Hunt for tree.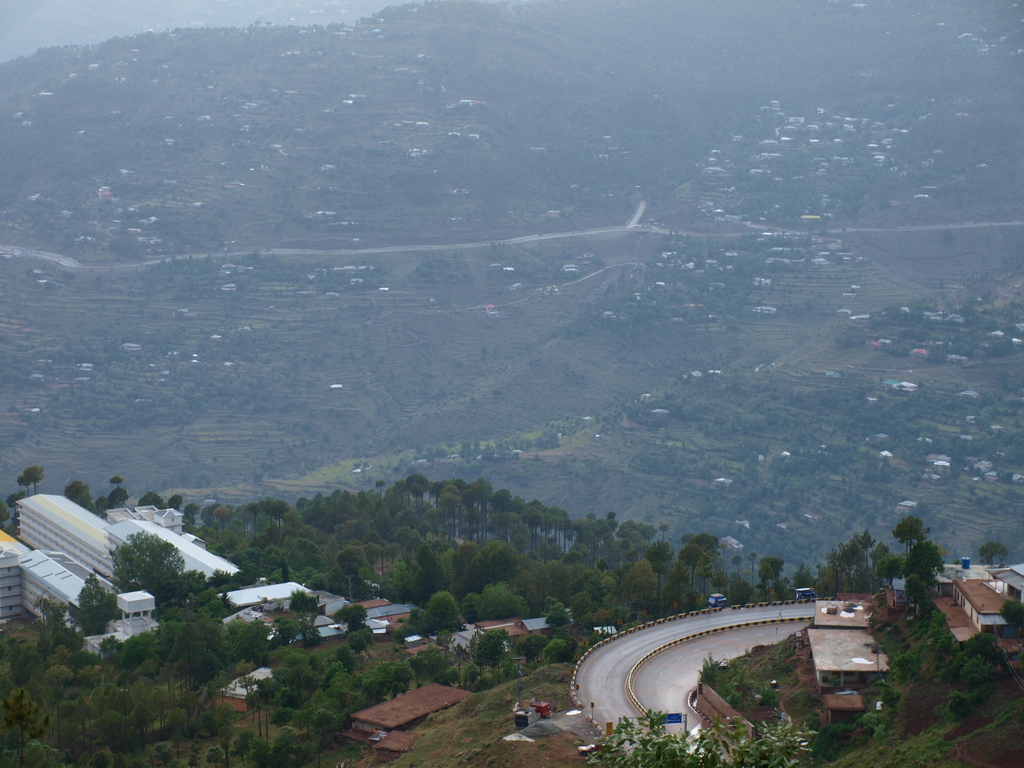
Hunted down at x1=91 y1=495 x2=103 y2=518.
